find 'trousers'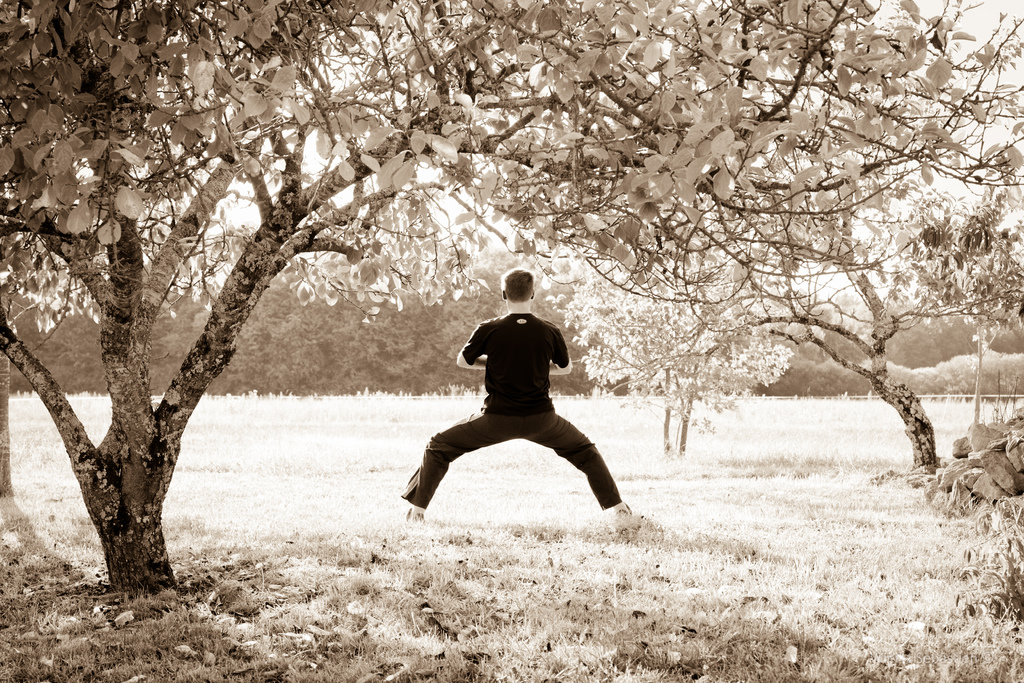
398 410 623 505
